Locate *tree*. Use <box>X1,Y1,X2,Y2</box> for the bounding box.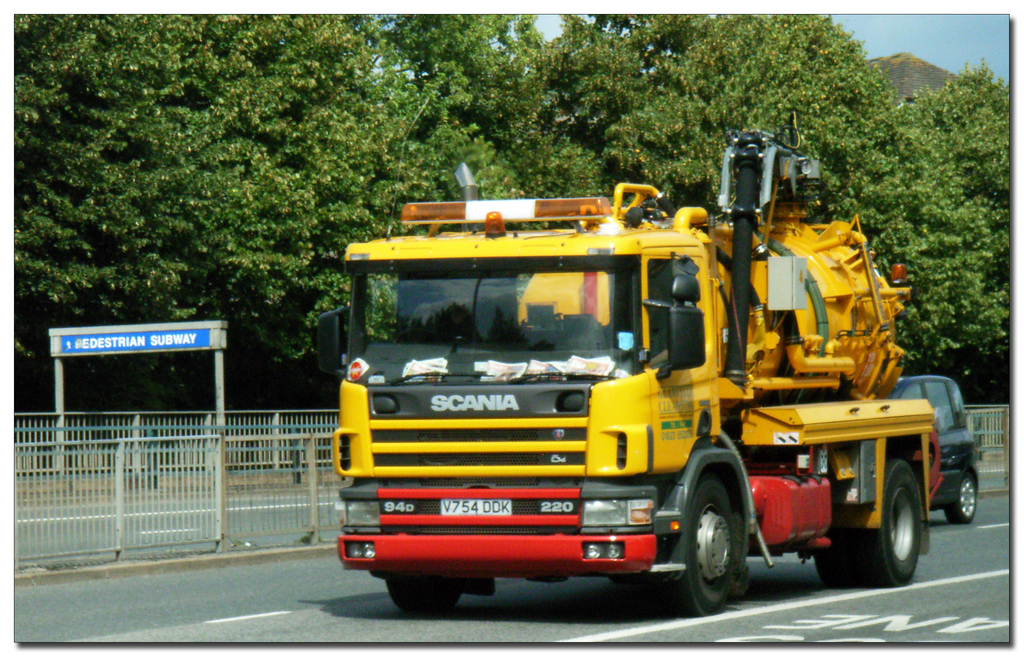
<box>36,58,392,357</box>.
